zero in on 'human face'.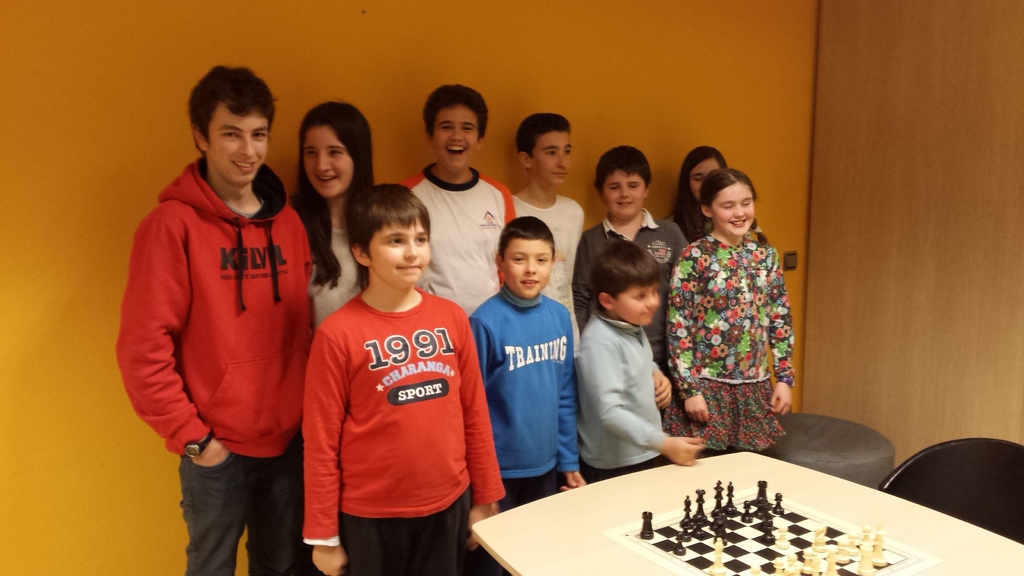
Zeroed in: 301:127:353:198.
